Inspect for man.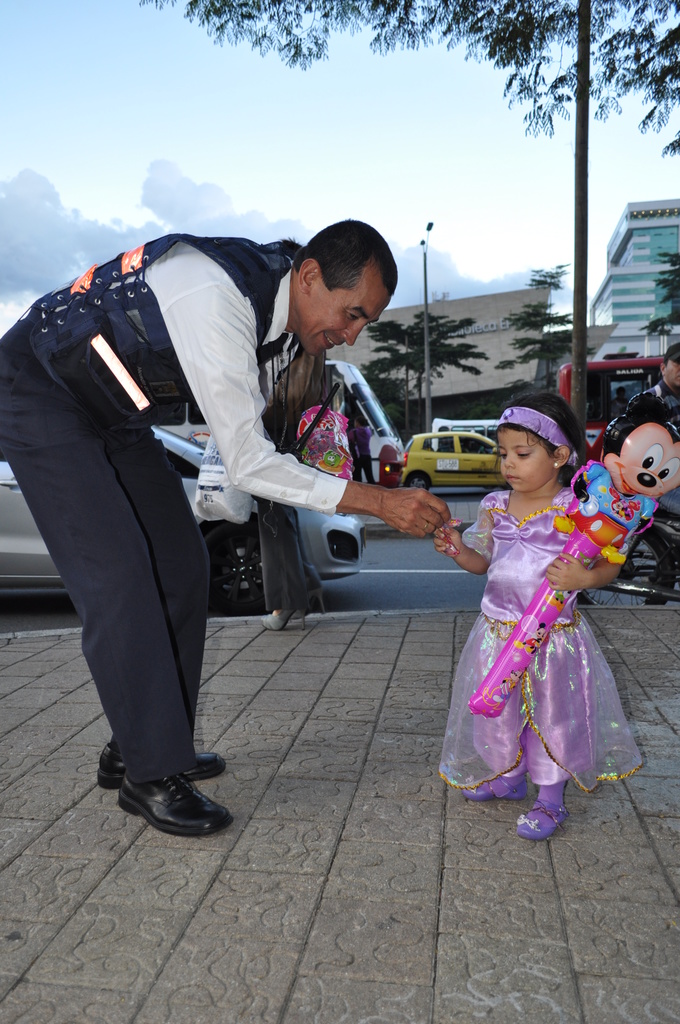
Inspection: detection(11, 156, 389, 842).
